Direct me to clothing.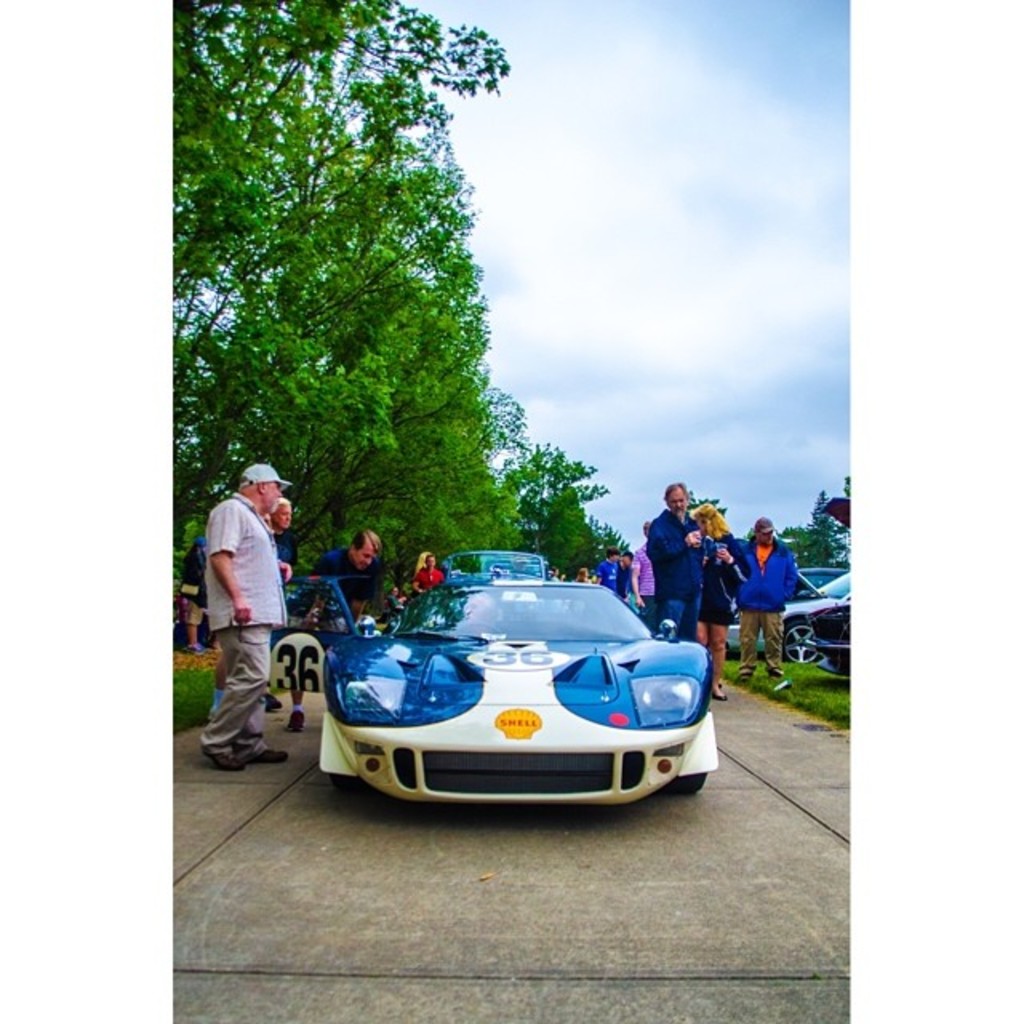
Direction: [left=638, top=494, right=710, bottom=635].
